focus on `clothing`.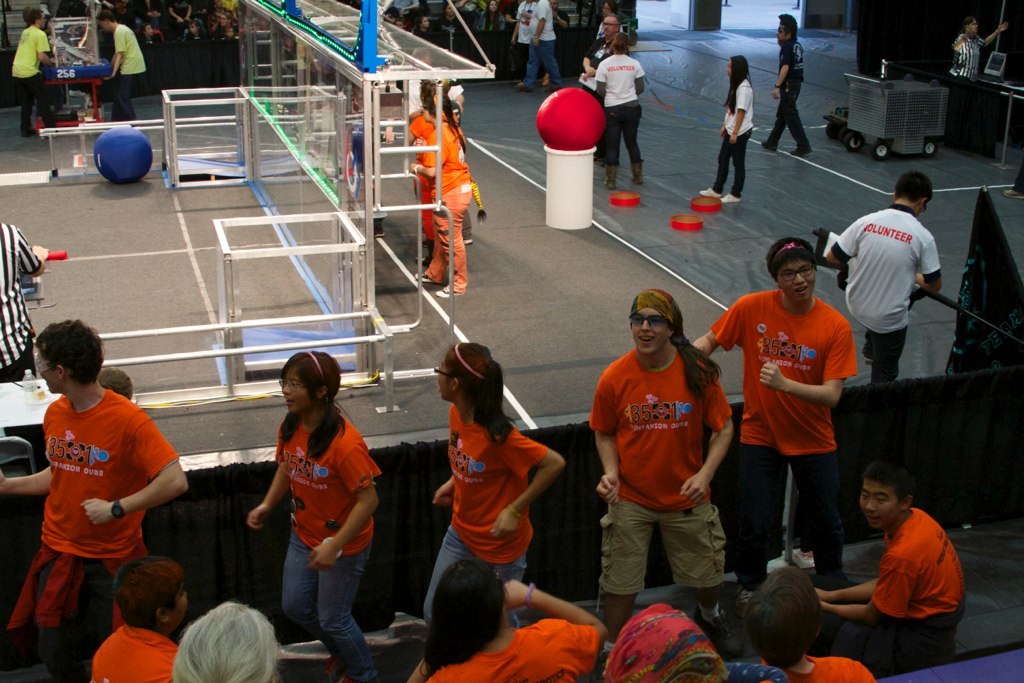
Focused at box(429, 415, 549, 606).
